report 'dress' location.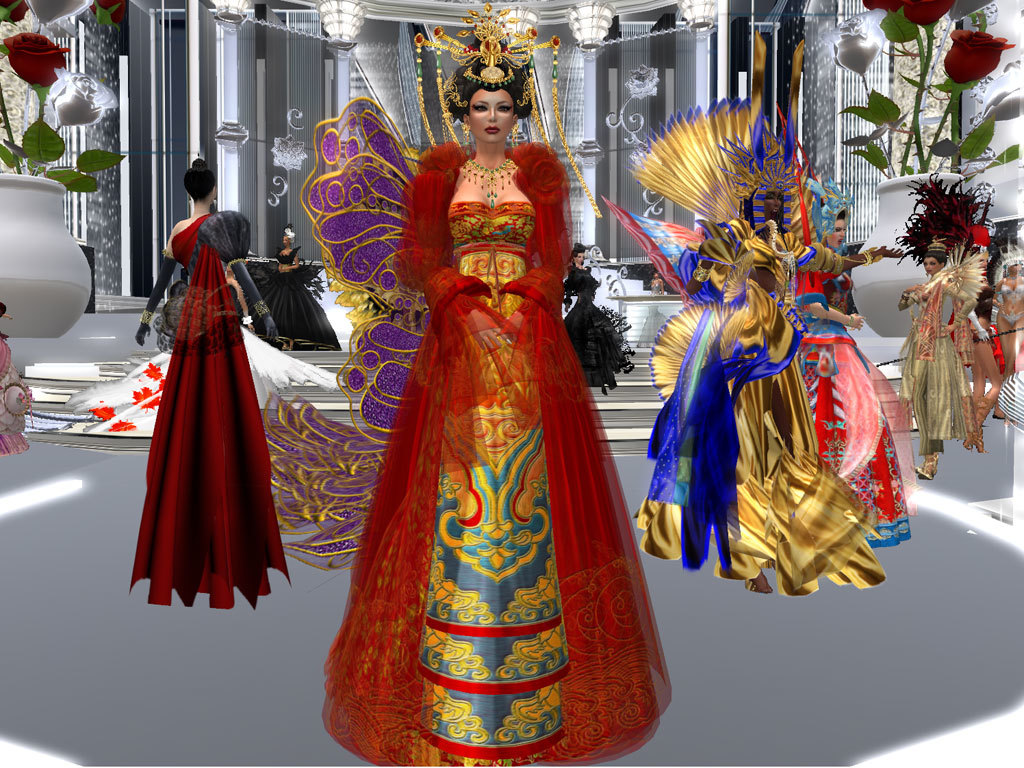
Report: <box>629,87,886,595</box>.
